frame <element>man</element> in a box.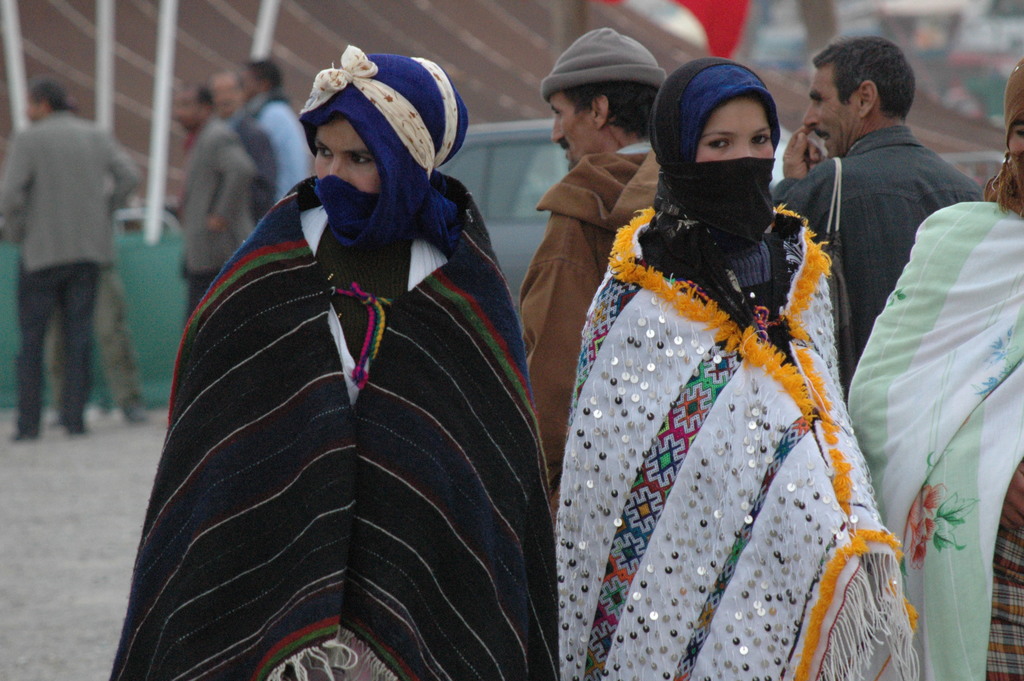
x1=769, y1=29, x2=981, y2=393.
